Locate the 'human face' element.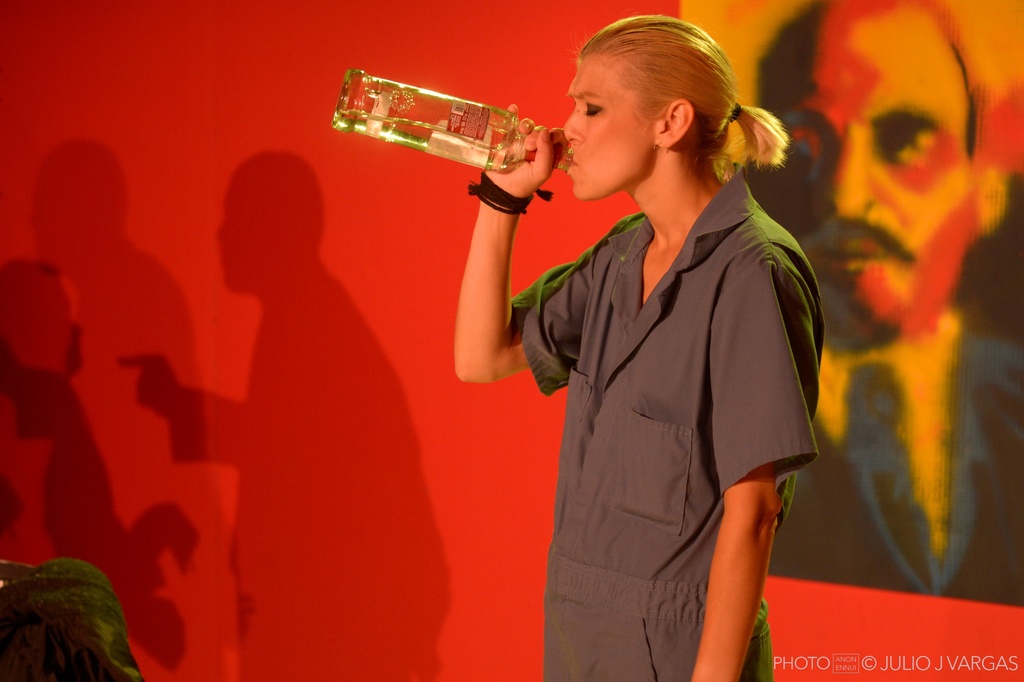
Element bbox: (x1=557, y1=54, x2=654, y2=205).
